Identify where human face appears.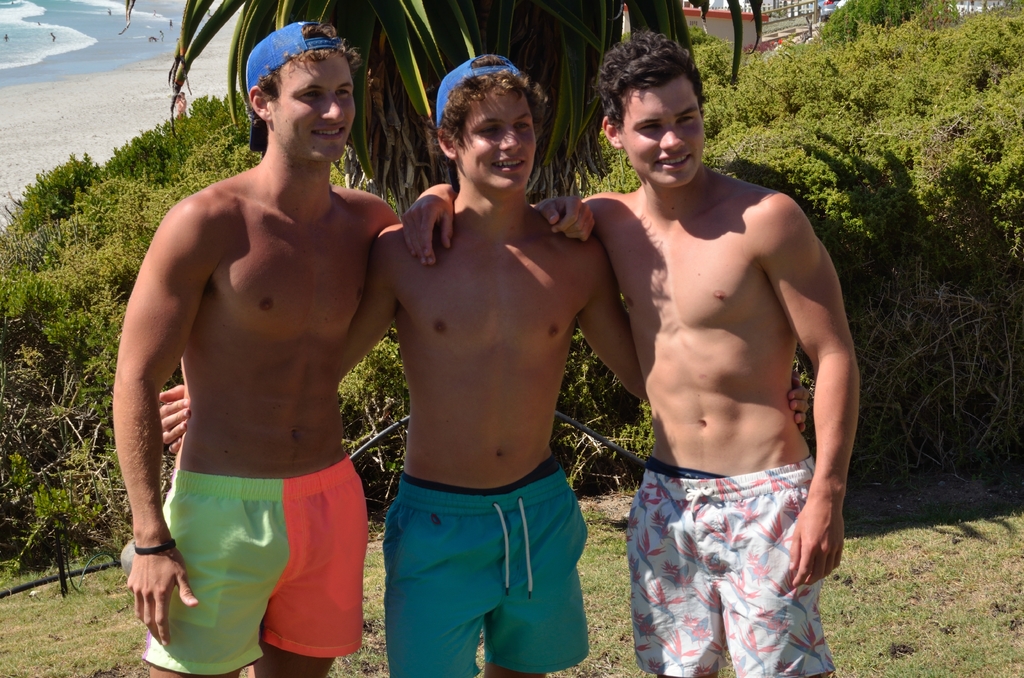
Appears at [458,93,537,191].
